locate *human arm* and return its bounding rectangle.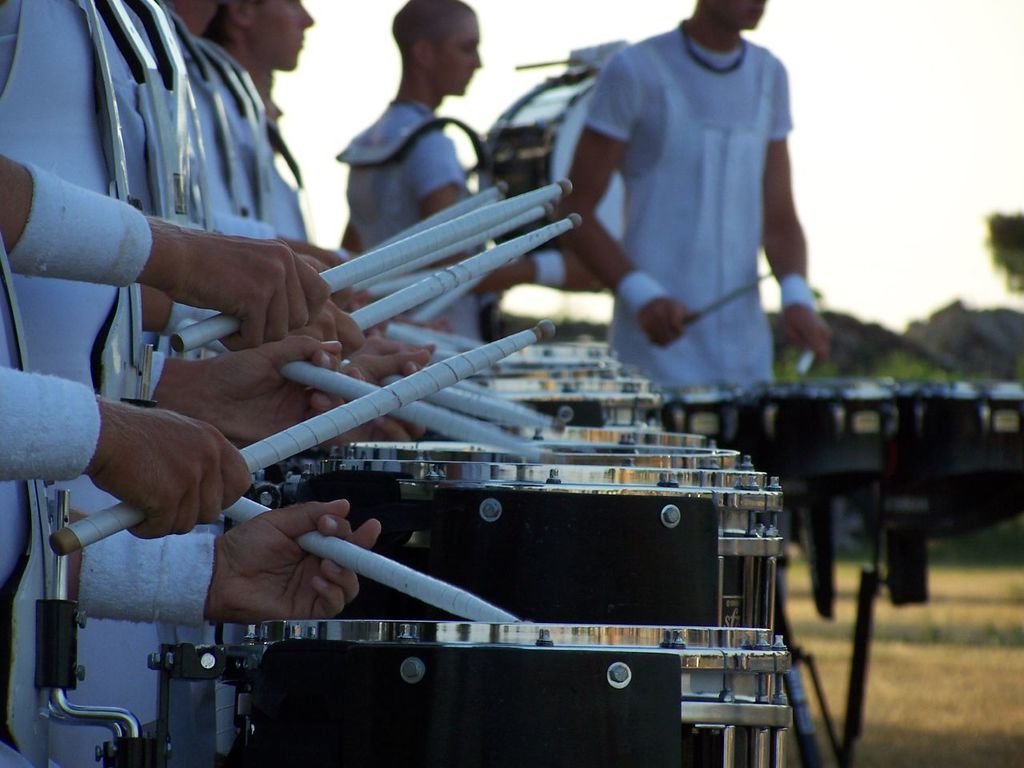
0, 366, 263, 542.
